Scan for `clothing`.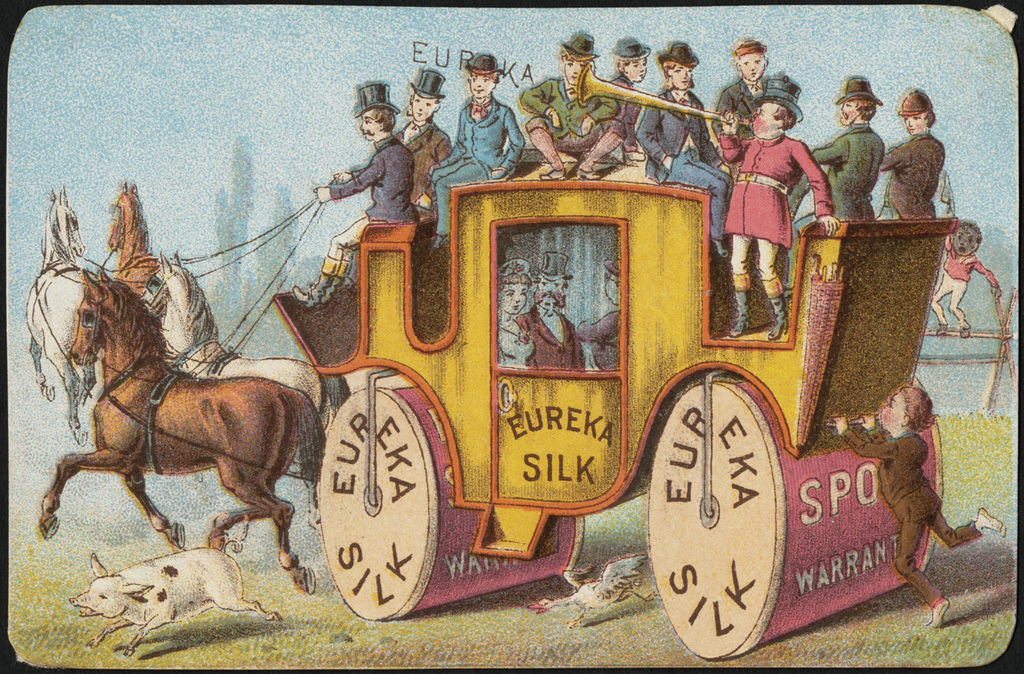
Scan result: 716:121:834:264.
